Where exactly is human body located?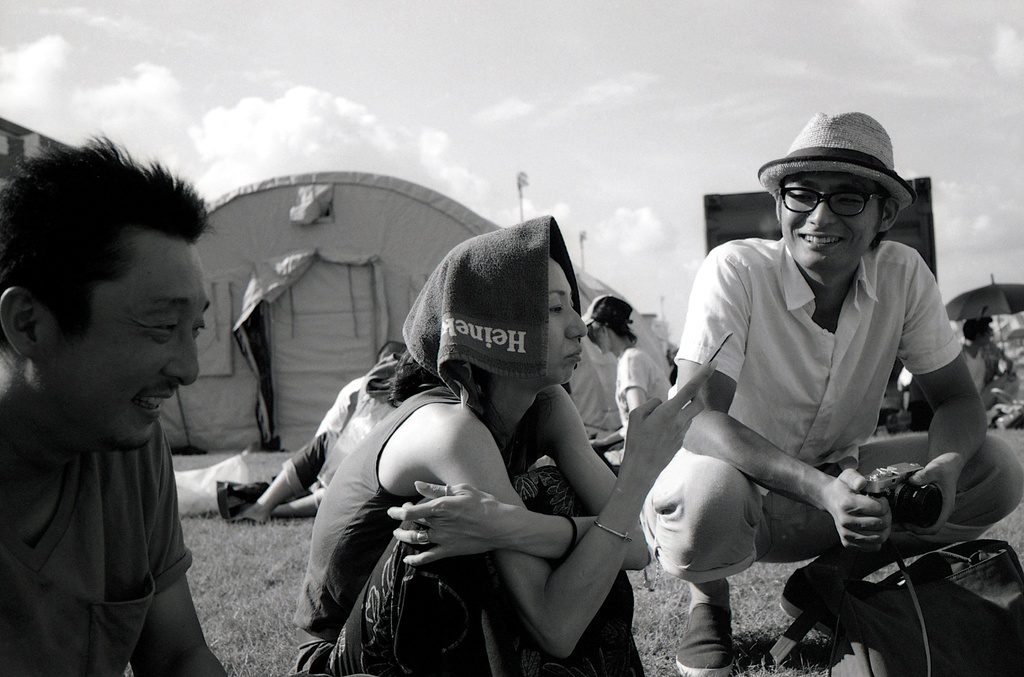
Its bounding box is rect(630, 113, 943, 676).
